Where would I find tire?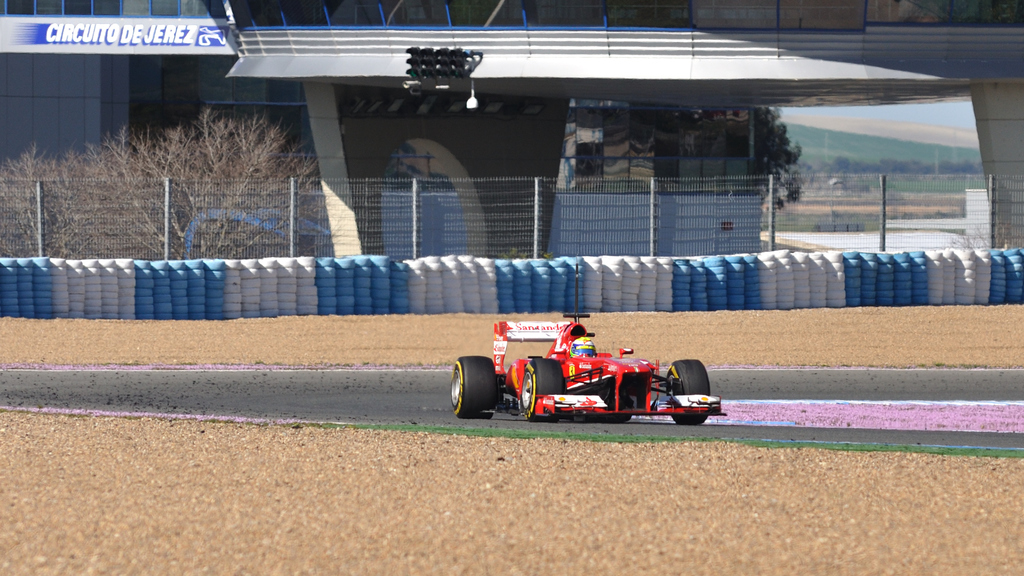
At bbox(449, 351, 504, 419).
